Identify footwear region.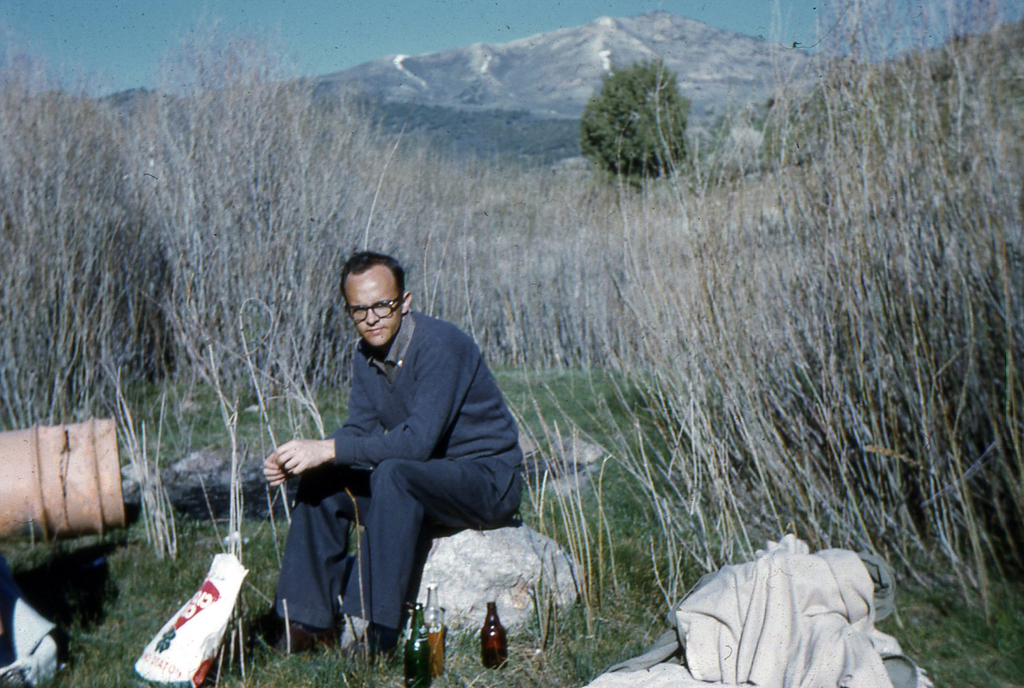
Region: <bbox>259, 620, 334, 656</bbox>.
